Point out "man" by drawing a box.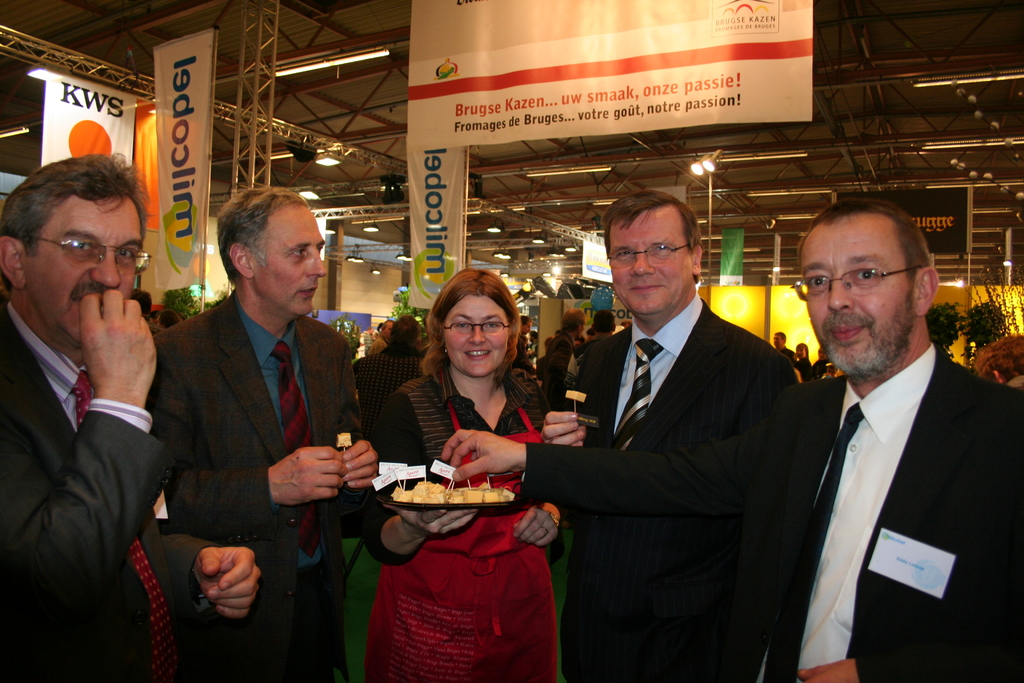
bbox=(156, 311, 181, 325).
